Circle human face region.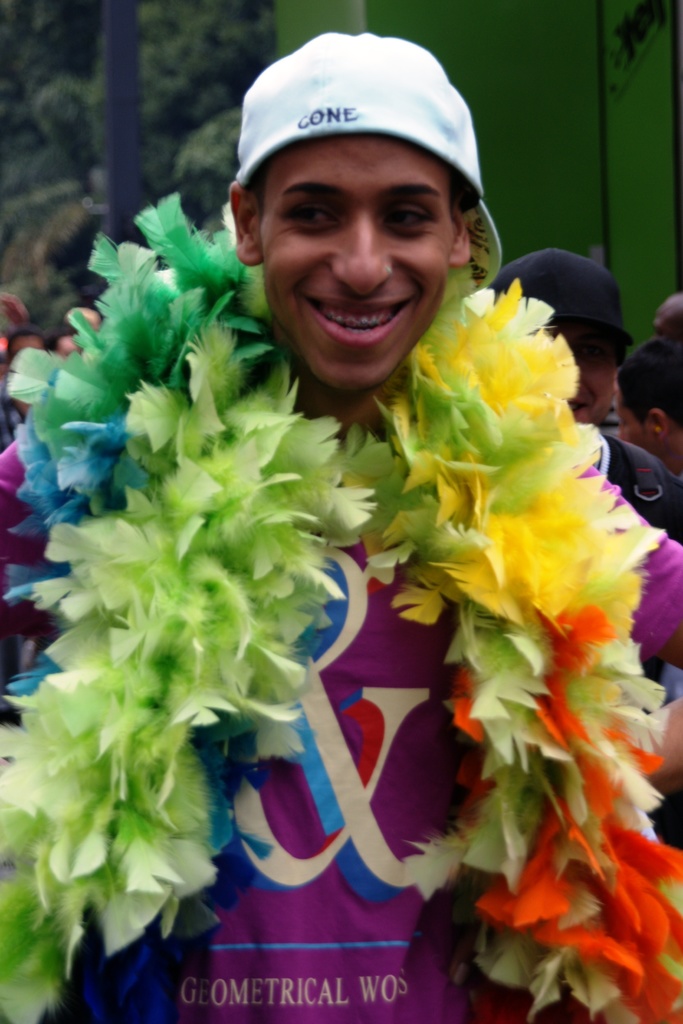
Region: [258, 132, 459, 393].
